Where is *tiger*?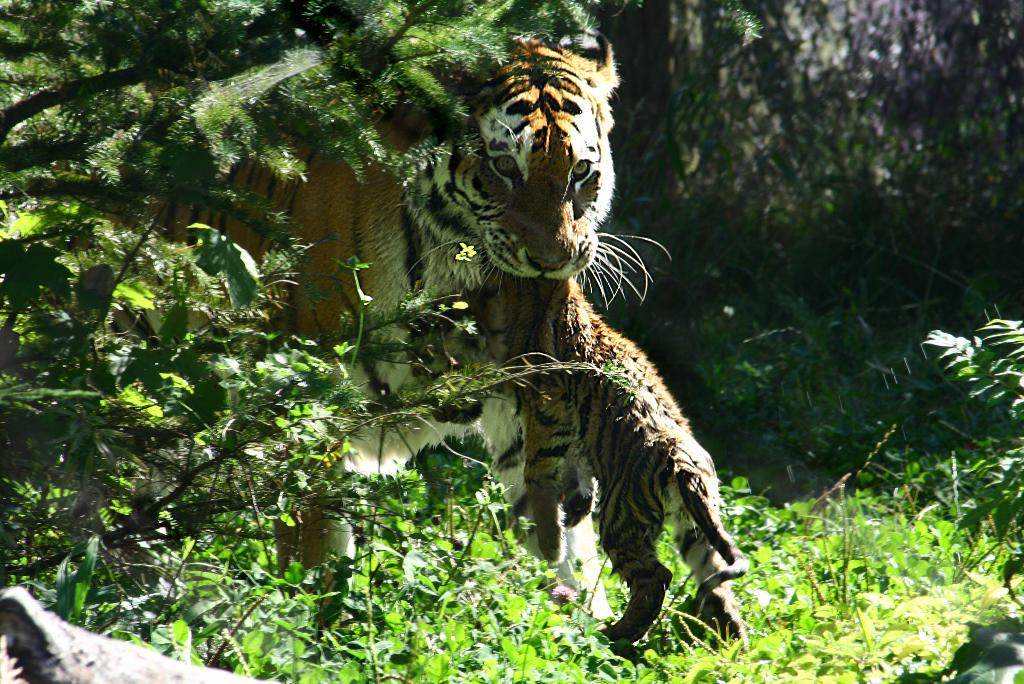
<bbox>481, 271, 748, 657</bbox>.
